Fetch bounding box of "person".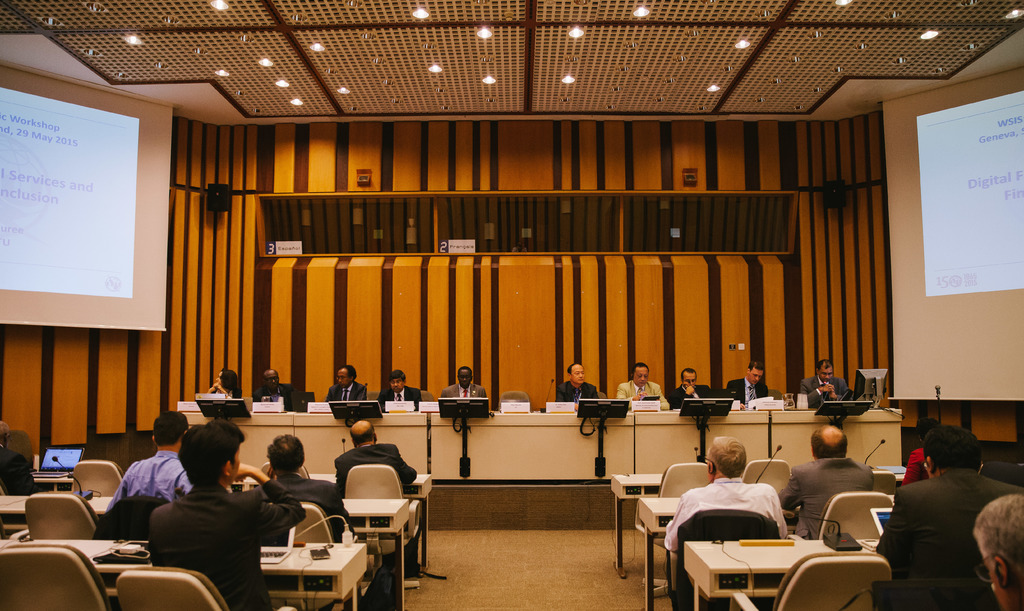
Bbox: bbox=(252, 436, 355, 542).
